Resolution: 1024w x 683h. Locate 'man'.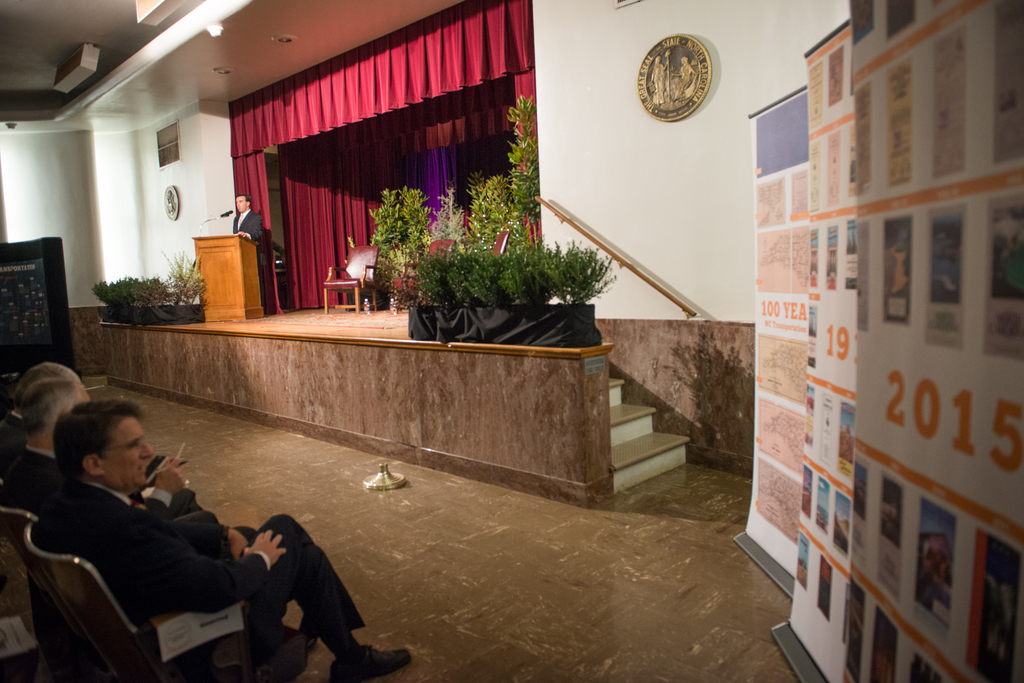
<box>230,192,268,265</box>.
